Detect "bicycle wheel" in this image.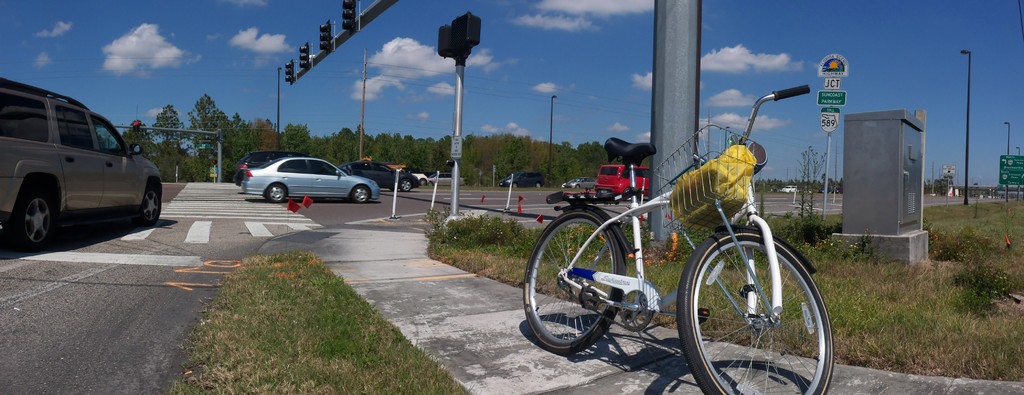
Detection: [675, 225, 838, 394].
